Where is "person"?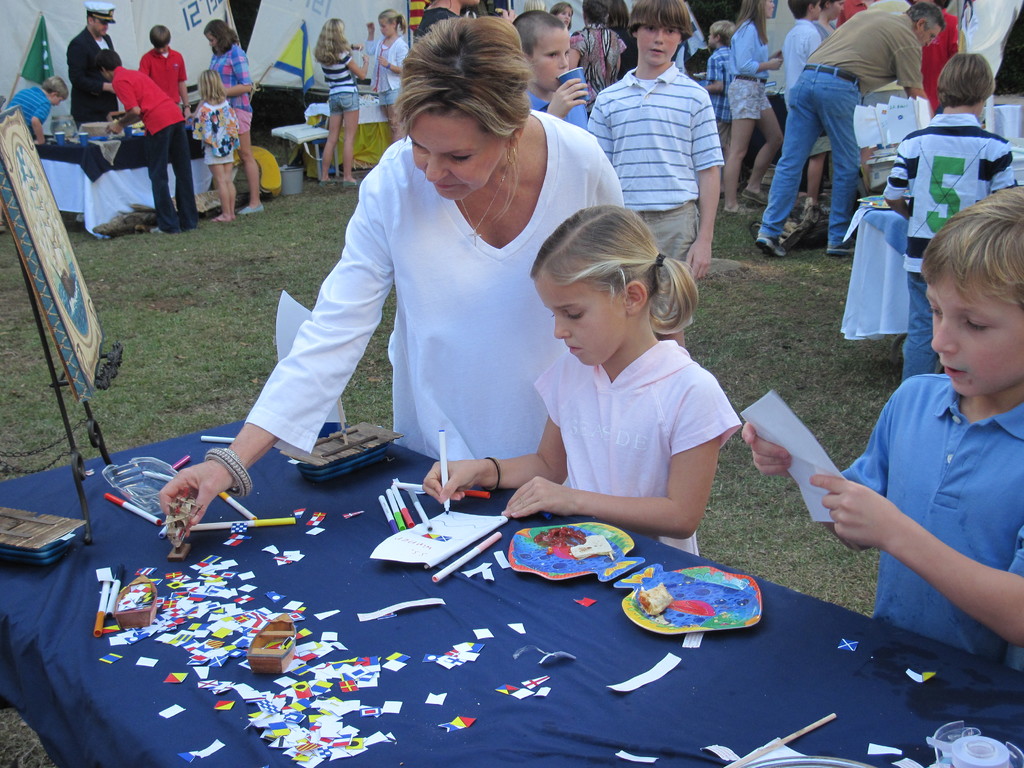
[x1=881, y1=54, x2=1016, y2=383].
